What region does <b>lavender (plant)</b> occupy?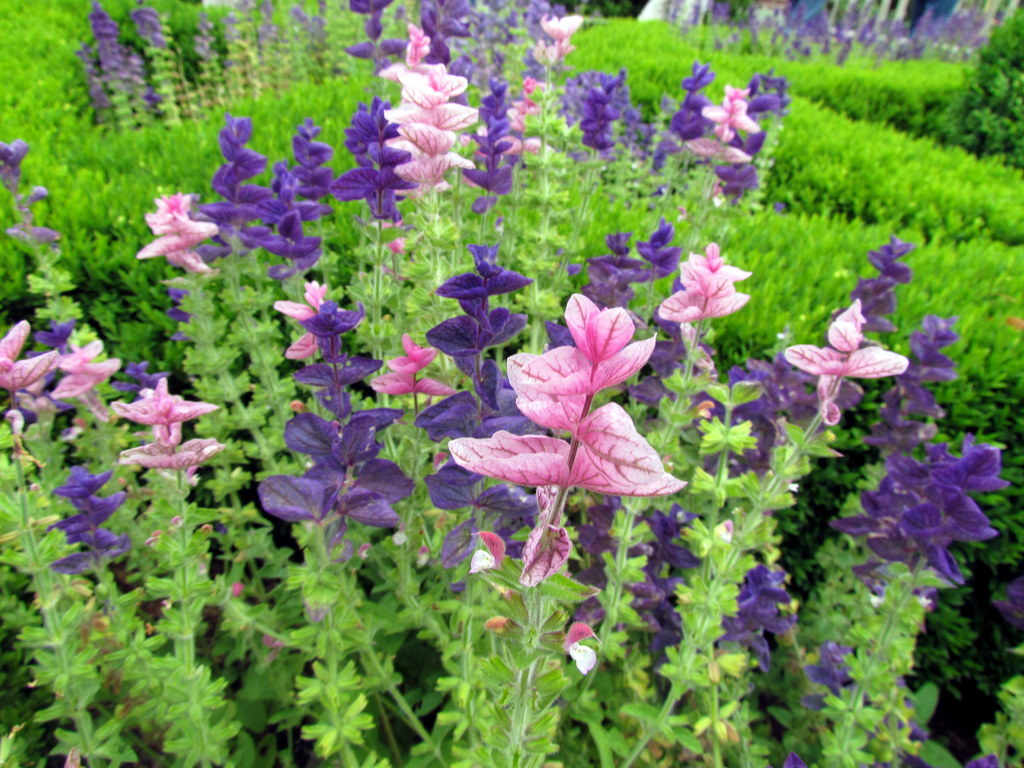
left=196, top=6, right=221, bottom=114.
